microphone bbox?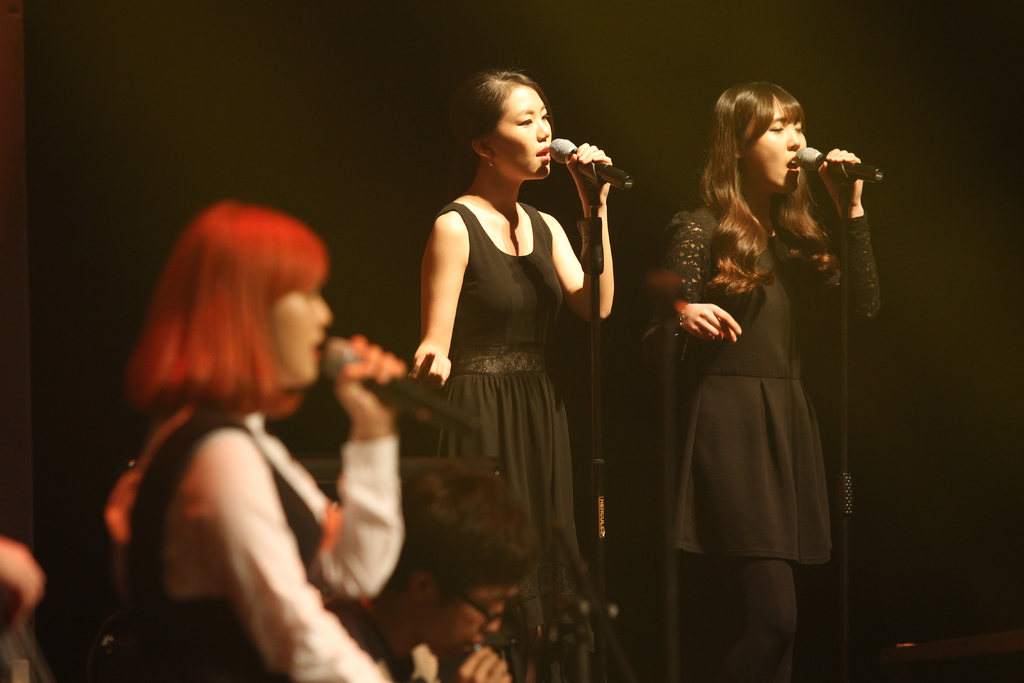
[323, 336, 484, 436]
